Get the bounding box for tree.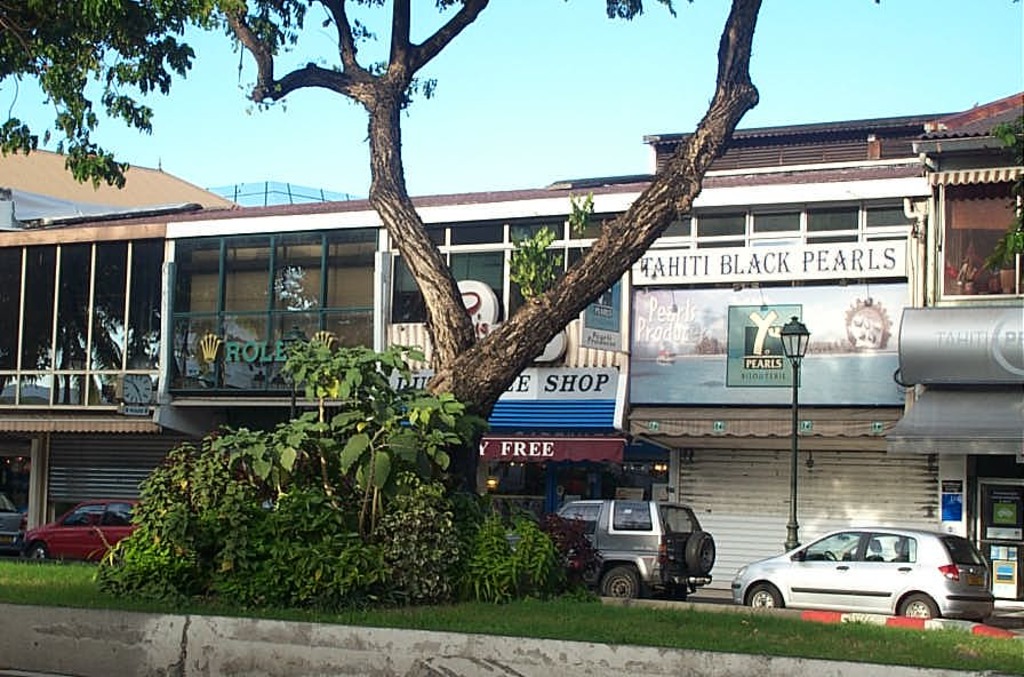
0, 0, 767, 520.
